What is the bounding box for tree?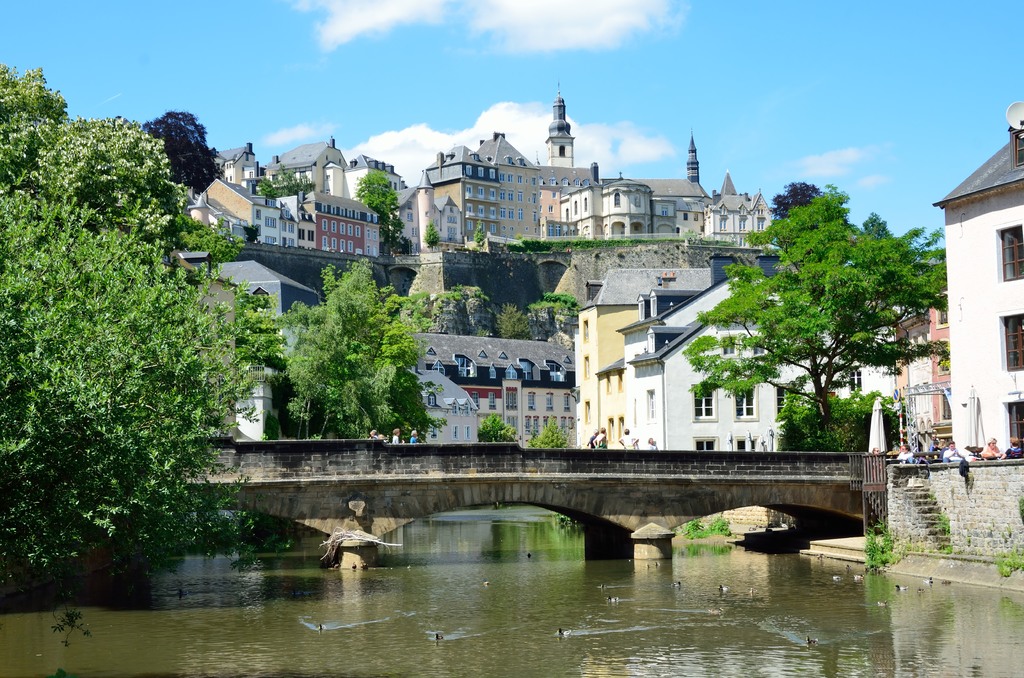
x1=732, y1=175, x2=826, y2=249.
